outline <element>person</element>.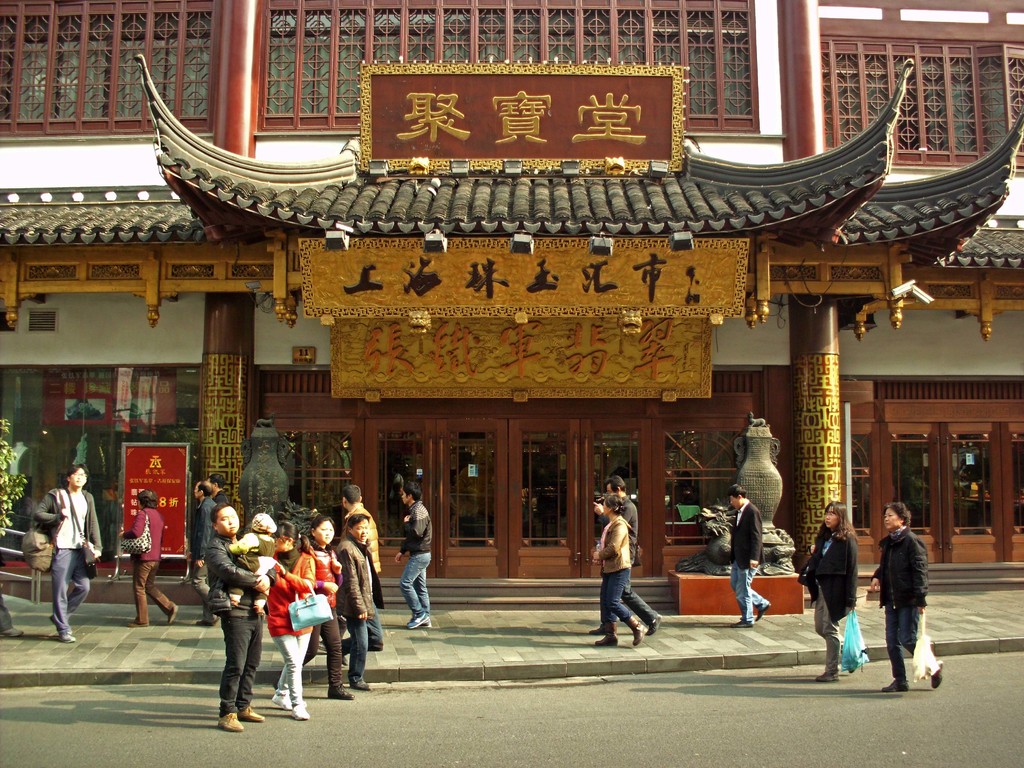
Outline: x1=588 y1=479 x2=665 y2=637.
